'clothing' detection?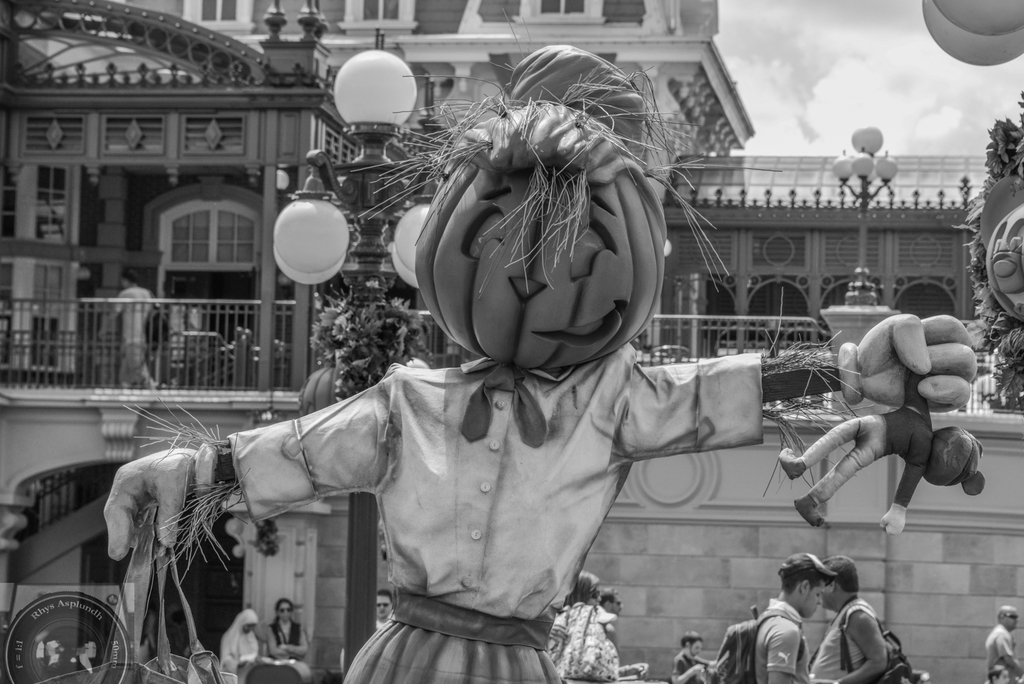
BBox(750, 592, 812, 683)
